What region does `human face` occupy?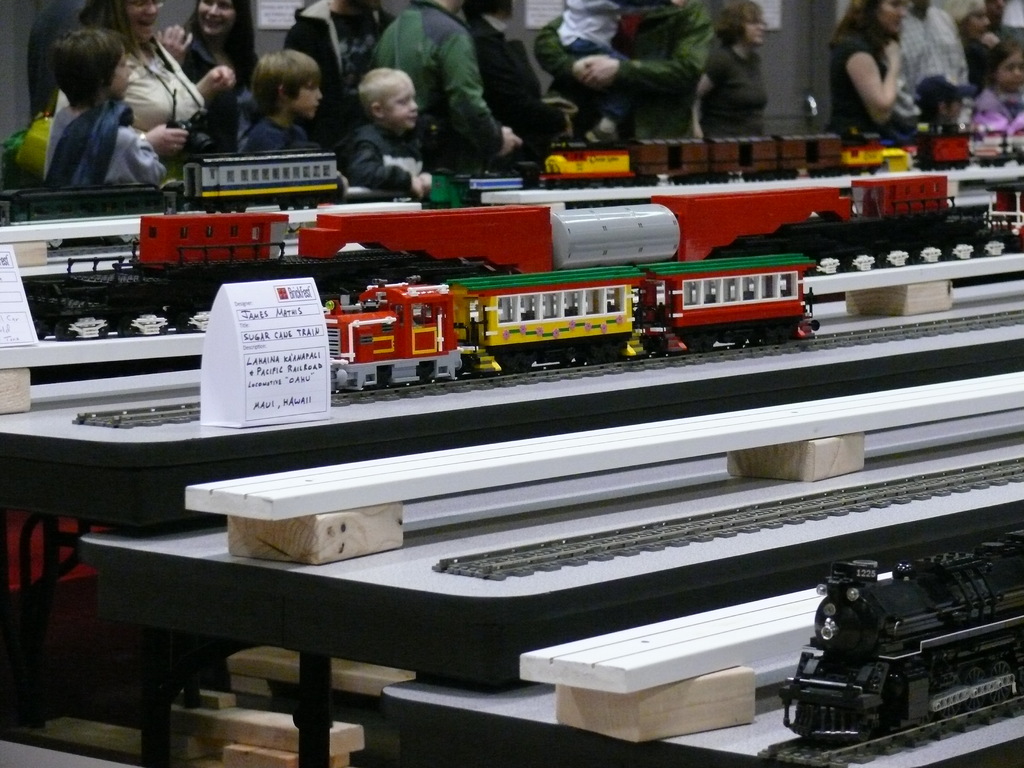
x1=880 y1=0 x2=909 y2=32.
